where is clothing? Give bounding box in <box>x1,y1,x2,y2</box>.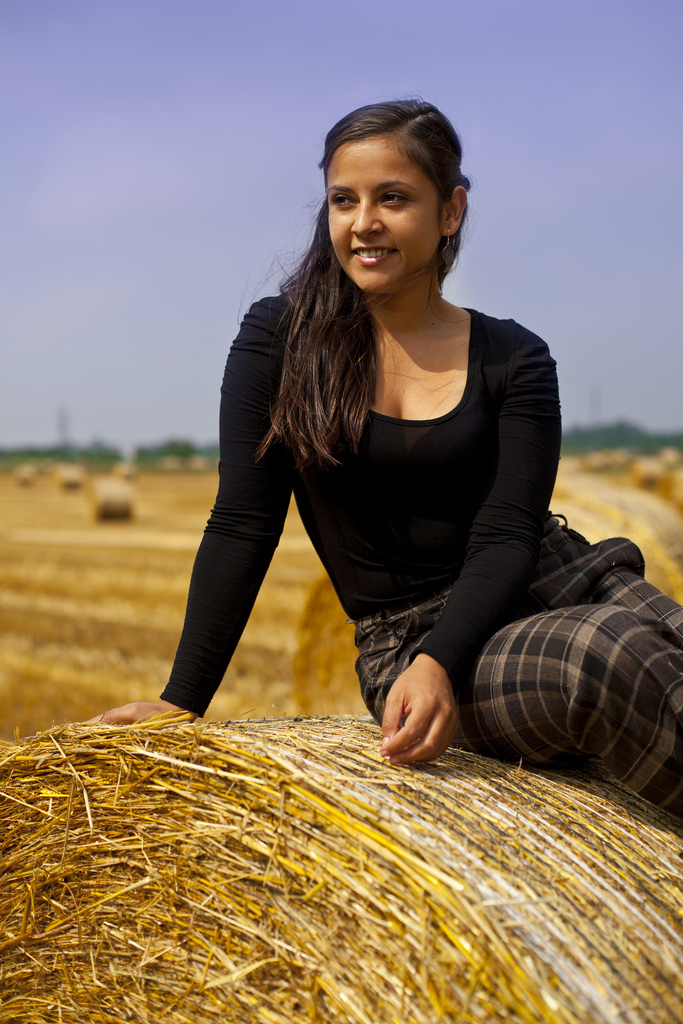
<box>161,281,682,815</box>.
